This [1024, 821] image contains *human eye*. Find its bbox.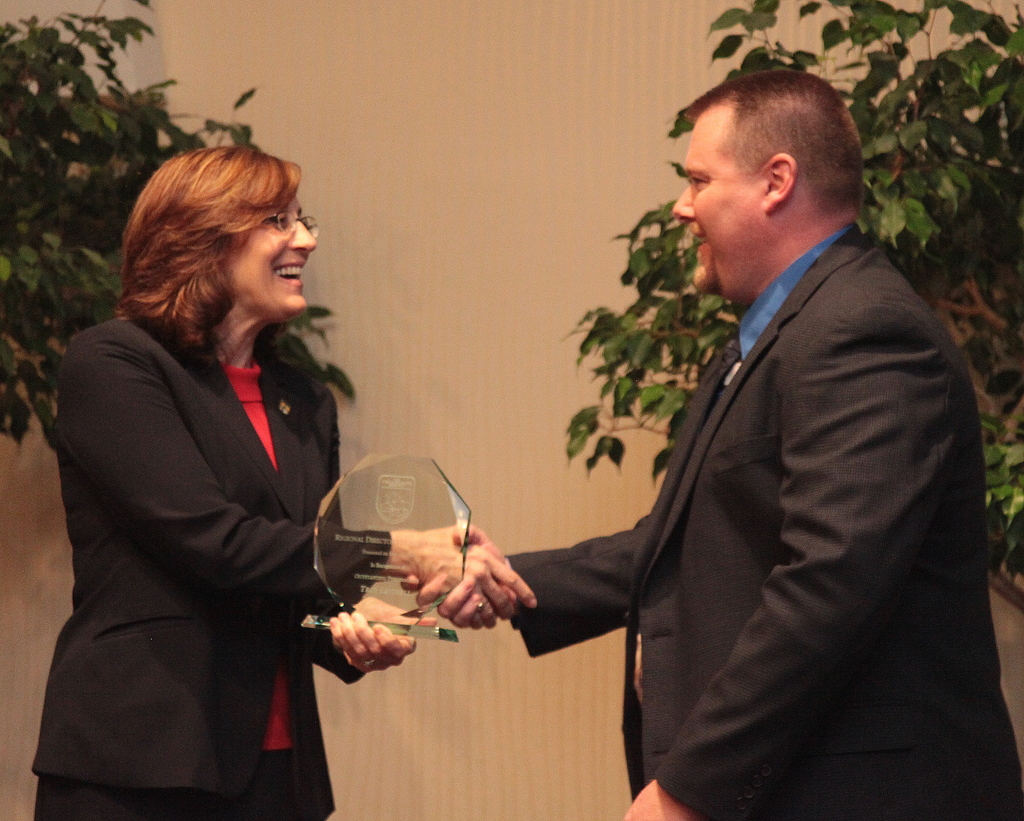
{"left": 263, "top": 213, "right": 289, "bottom": 227}.
